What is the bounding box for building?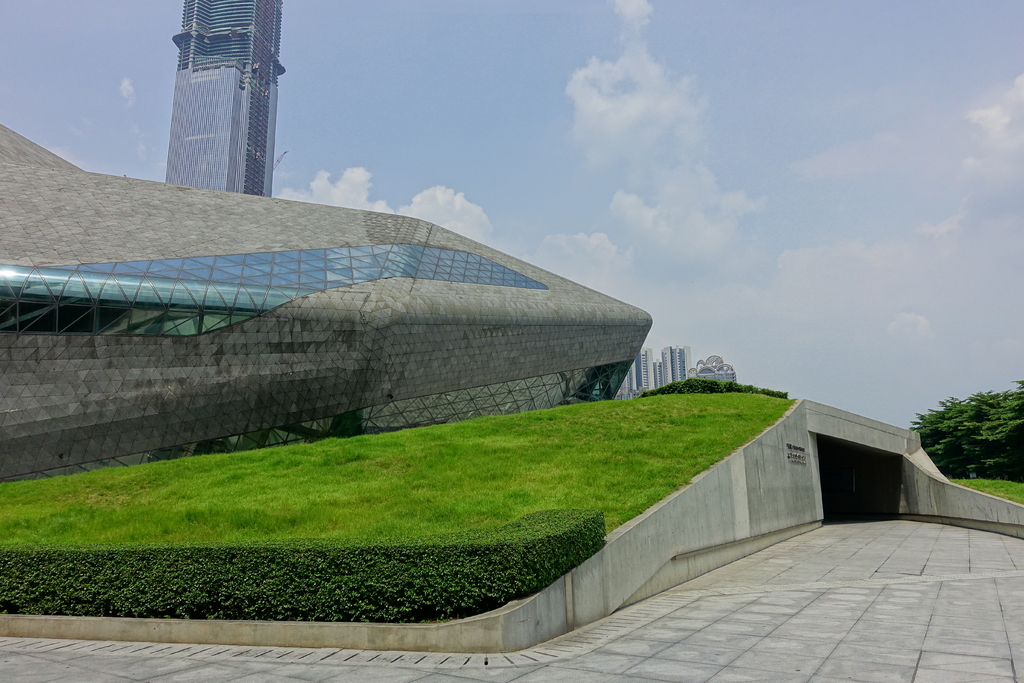
BBox(617, 339, 740, 399).
